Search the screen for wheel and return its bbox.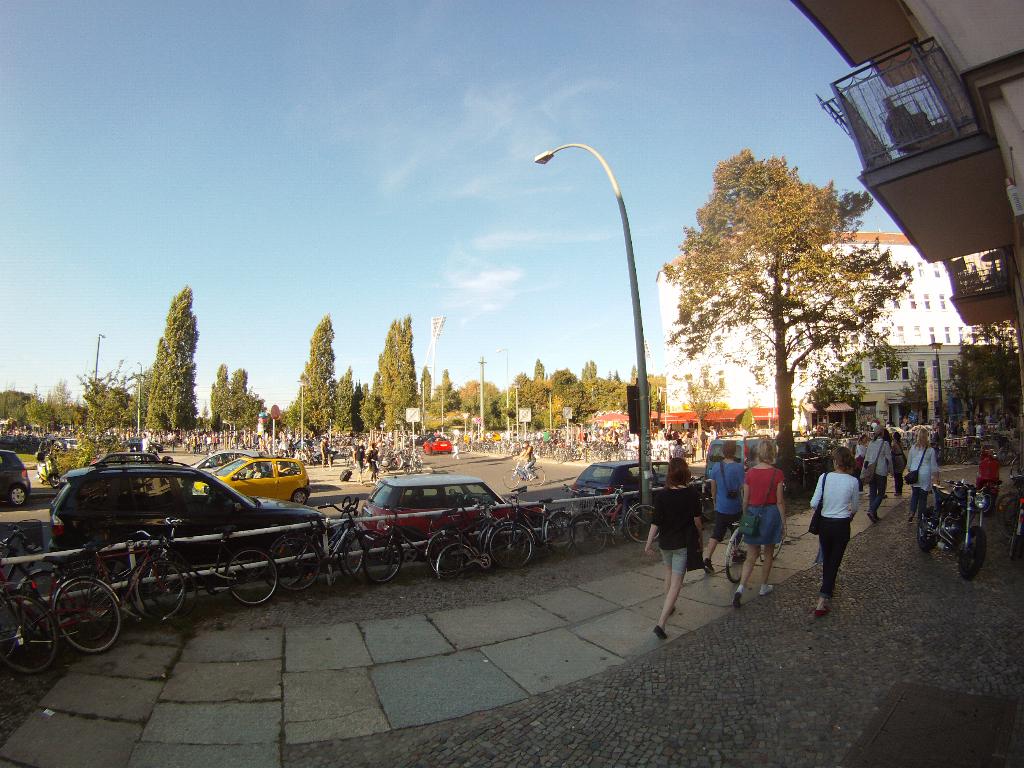
Found: [left=596, top=506, right=628, bottom=543].
